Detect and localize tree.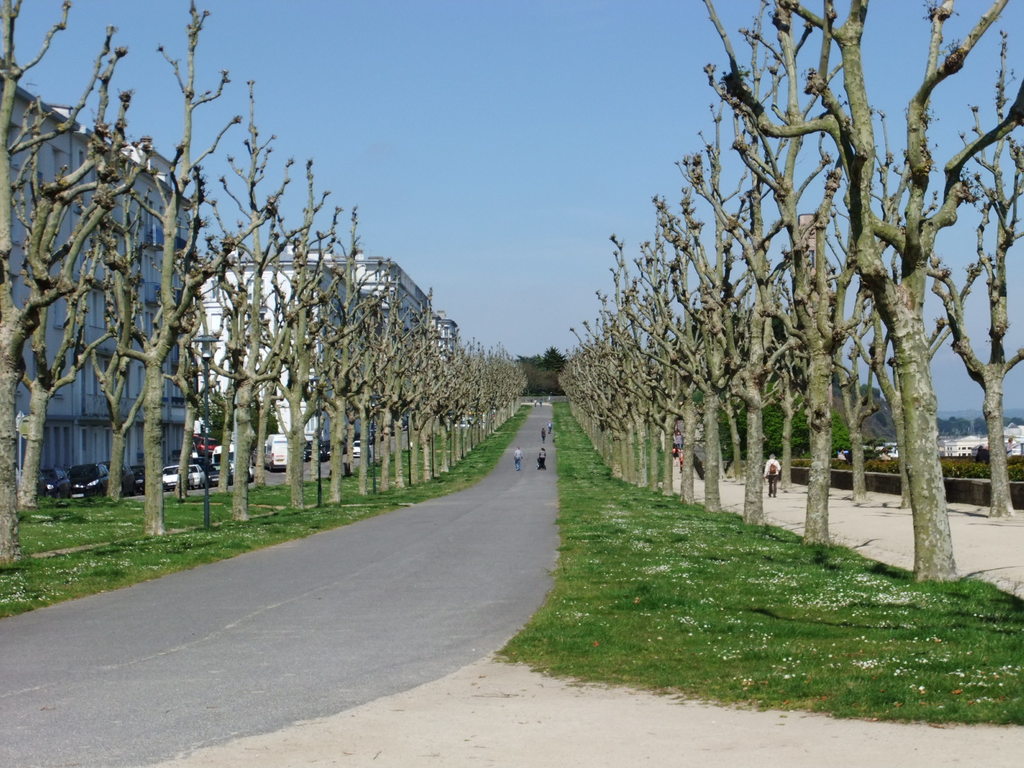
Localized at 484/354/512/441.
